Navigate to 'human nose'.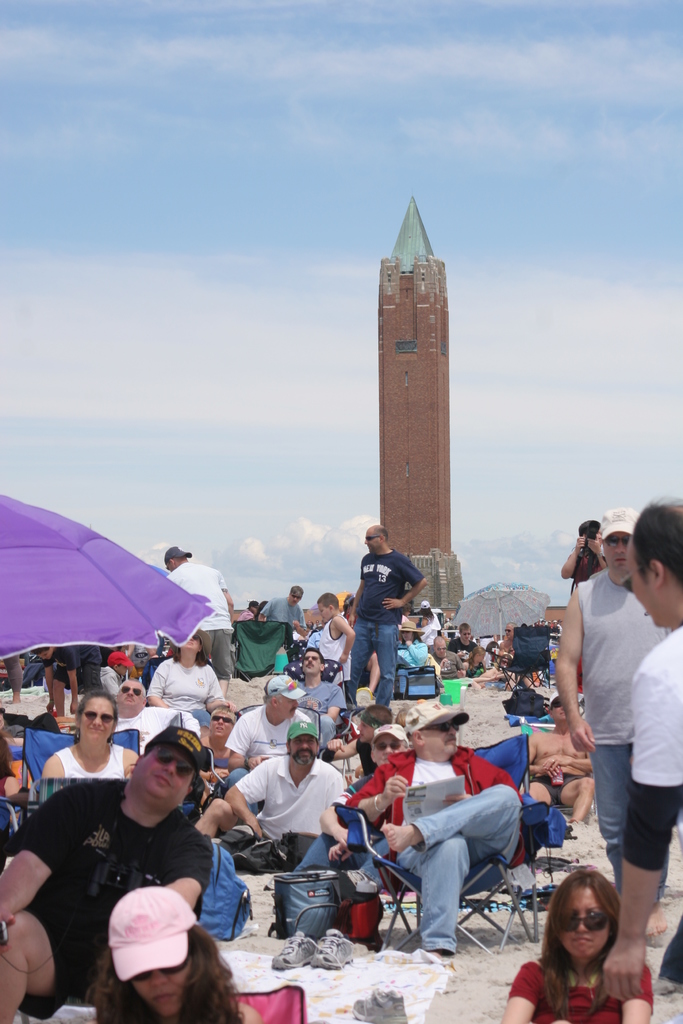
Navigation target: detection(300, 743, 308, 748).
